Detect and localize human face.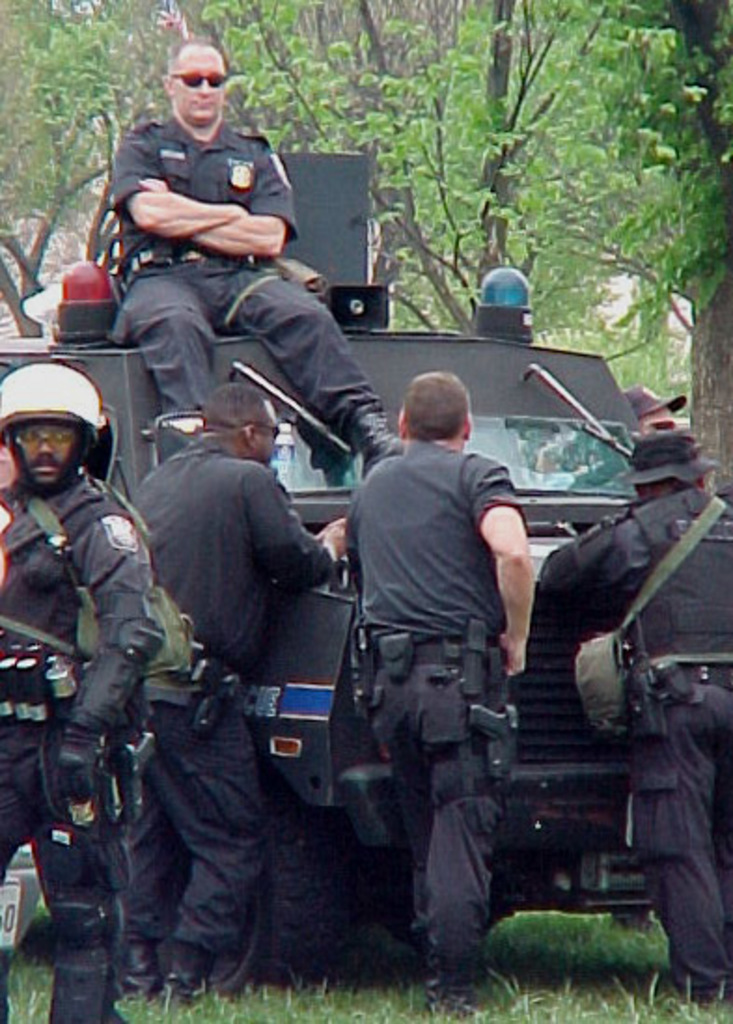
Localized at BBox(11, 416, 76, 479).
